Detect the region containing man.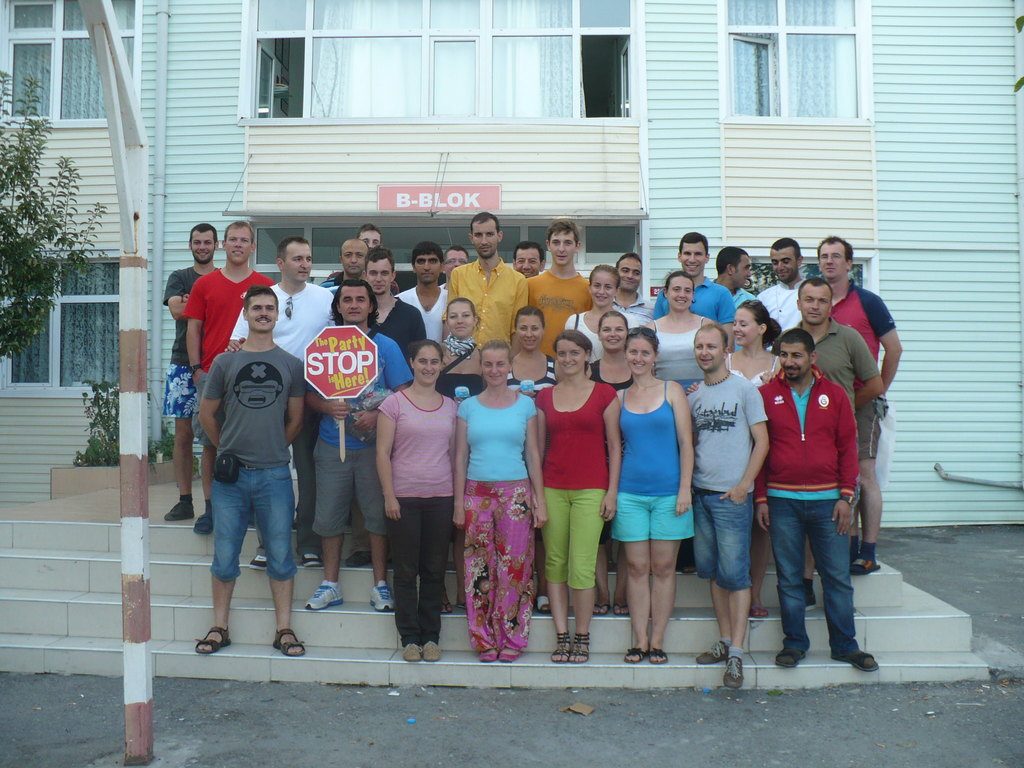
180:221:266:536.
